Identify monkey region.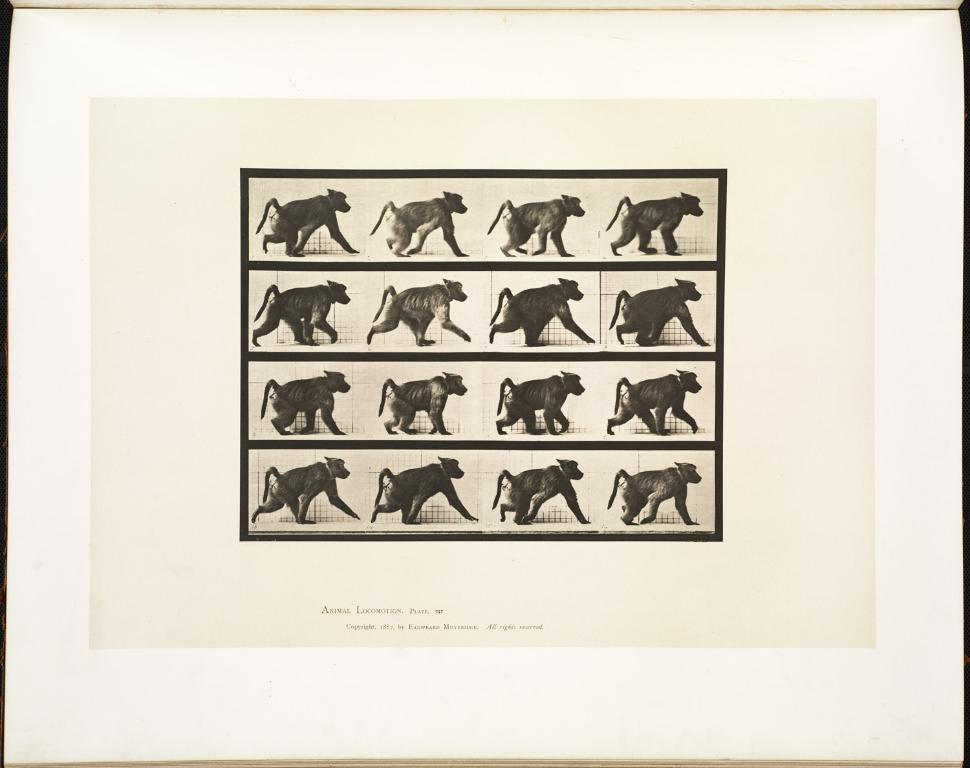
Region: box=[371, 453, 482, 522].
